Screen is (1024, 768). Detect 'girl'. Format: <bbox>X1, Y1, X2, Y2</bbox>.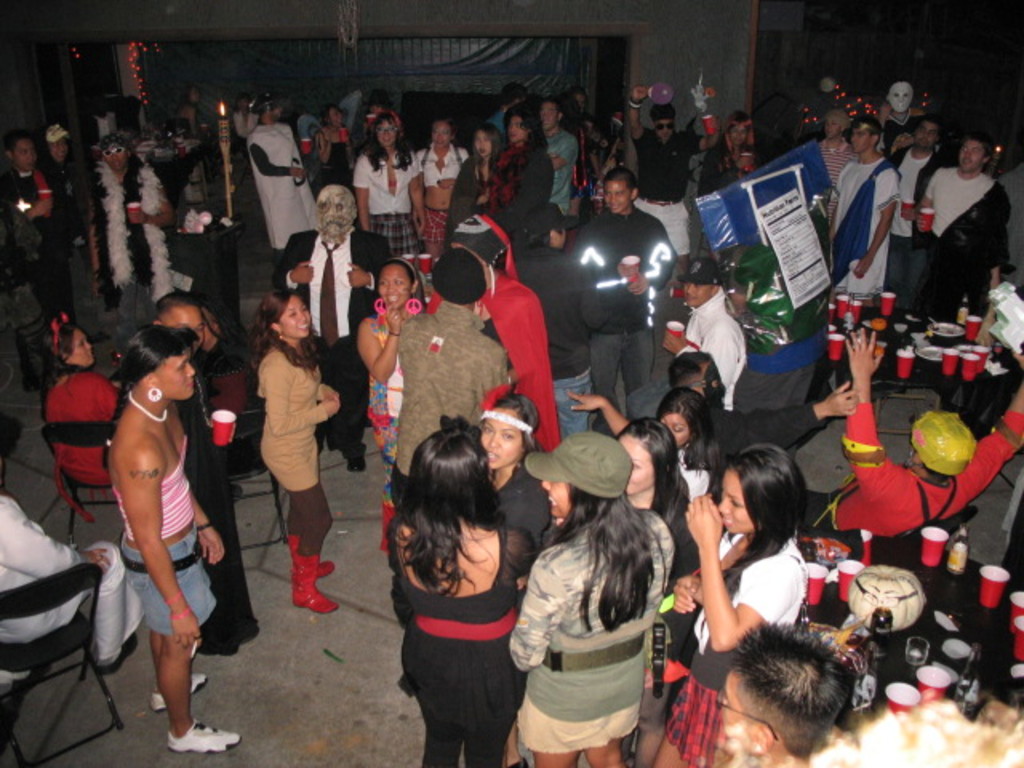
<bbox>256, 286, 339, 611</bbox>.
